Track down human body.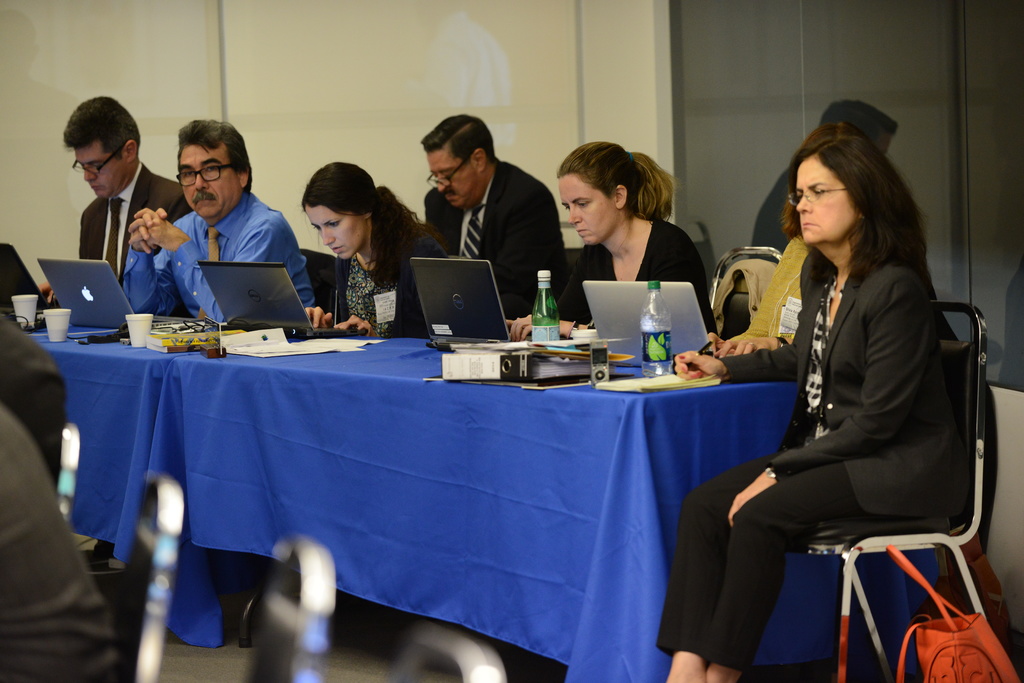
Tracked to <region>746, 155, 797, 260</region>.
